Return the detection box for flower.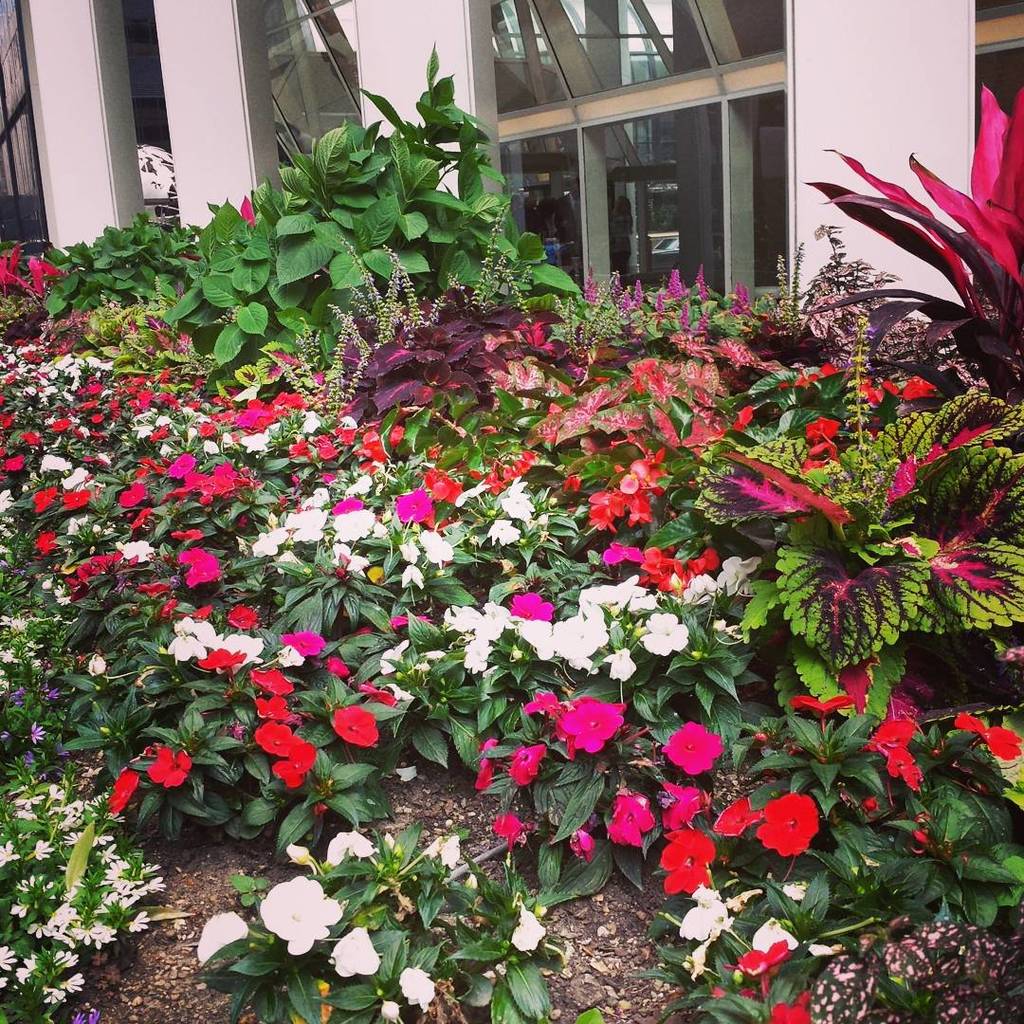
(119, 536, 154, 566).
